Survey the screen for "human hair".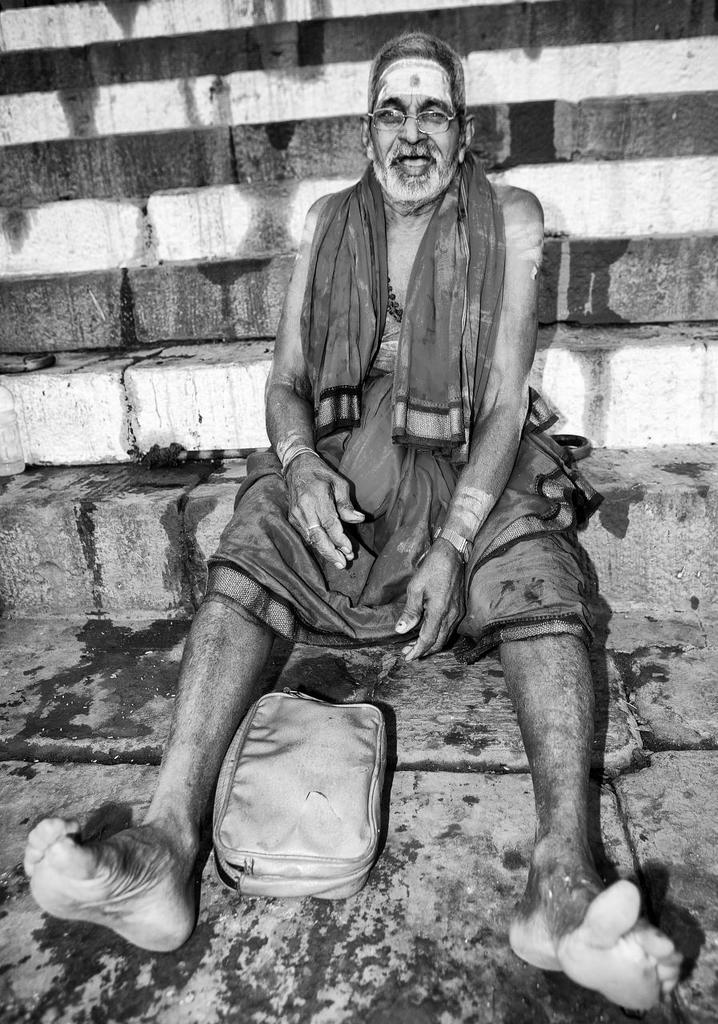
Survey found: crop(366, 38, 470, 155).
